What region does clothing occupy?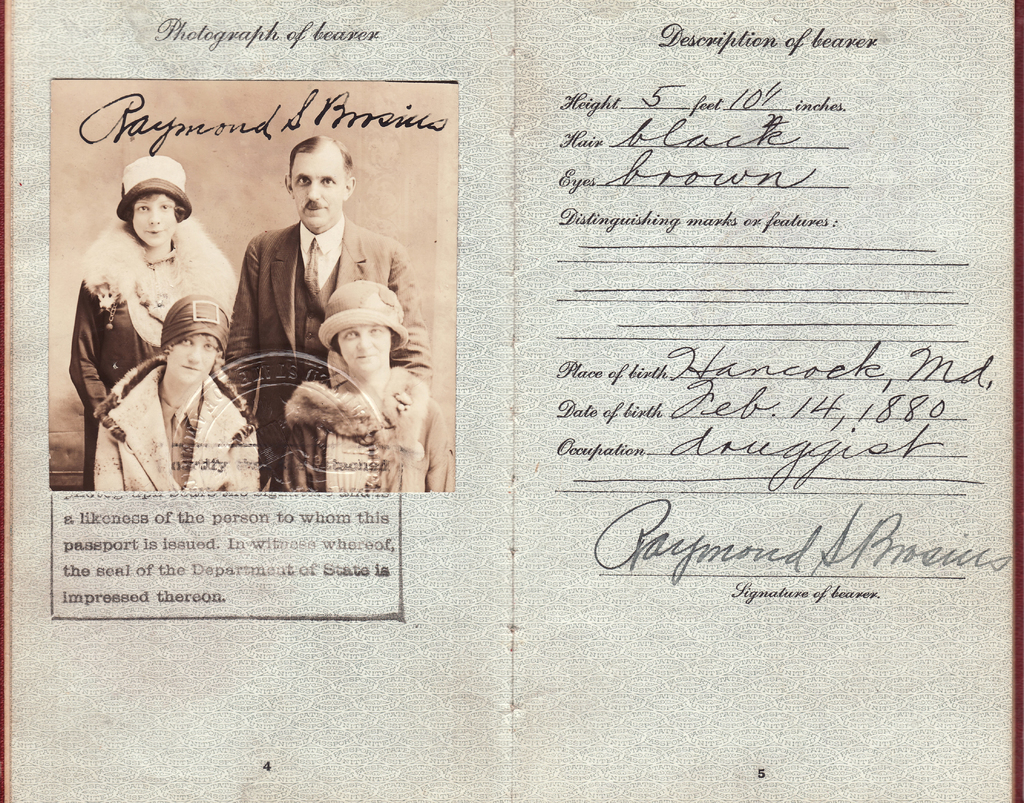
Rect(67, 206, 237, 488).
